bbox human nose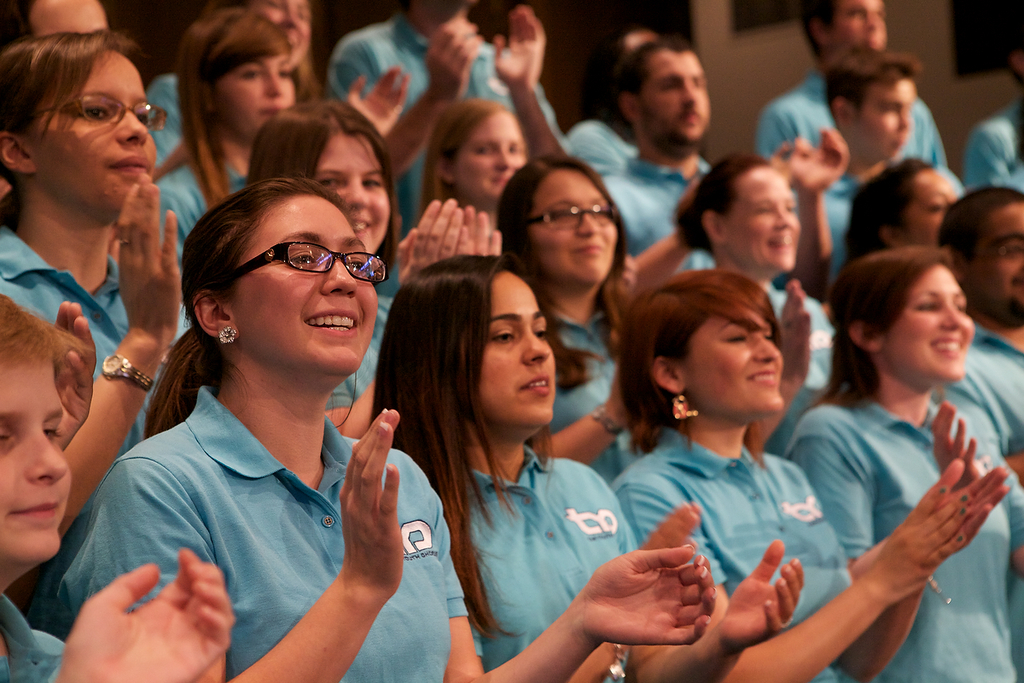
897/108/906/134
